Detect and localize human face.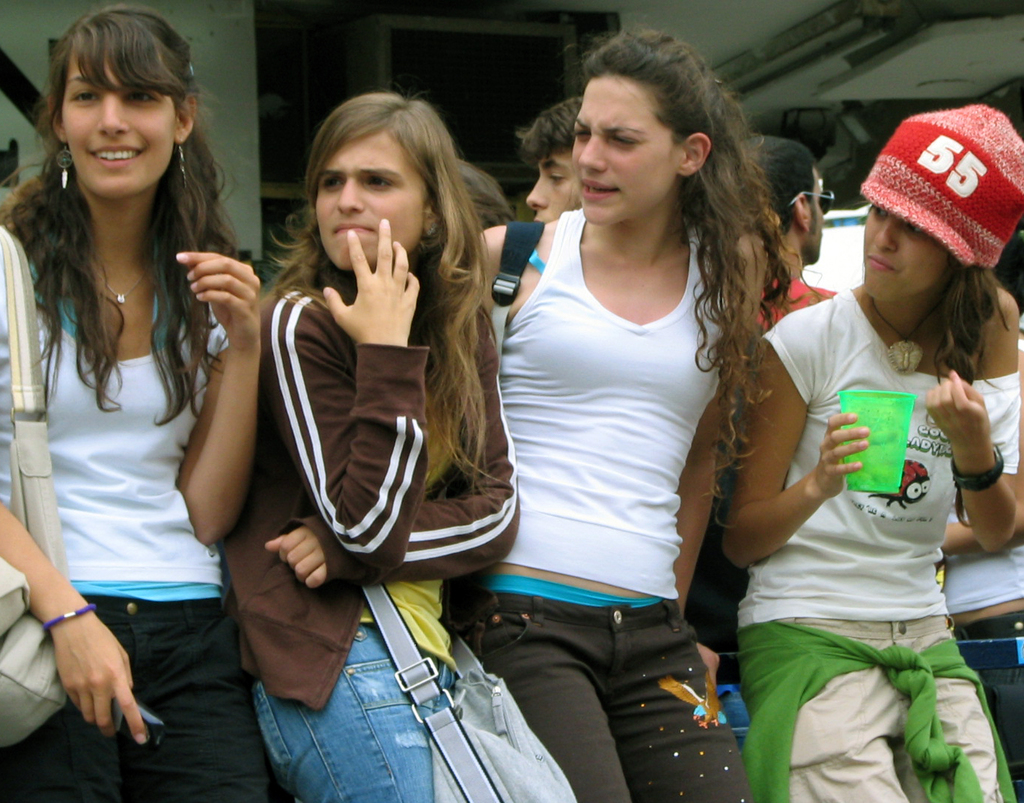
Localized at <region>63, 50, 181, 196</region>.
